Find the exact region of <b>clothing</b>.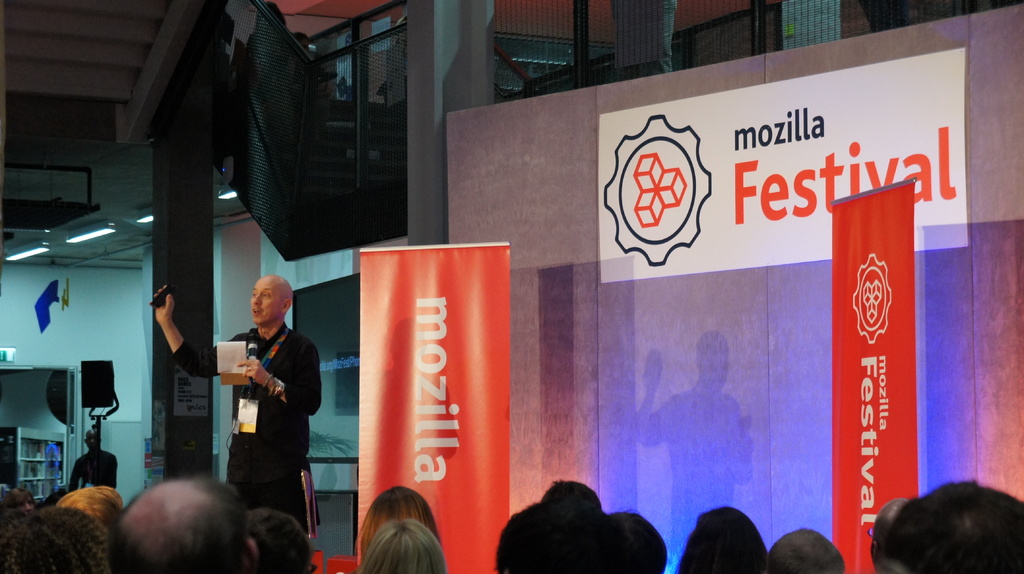
Exact region: bbox=(175, 318, 327, 541).
